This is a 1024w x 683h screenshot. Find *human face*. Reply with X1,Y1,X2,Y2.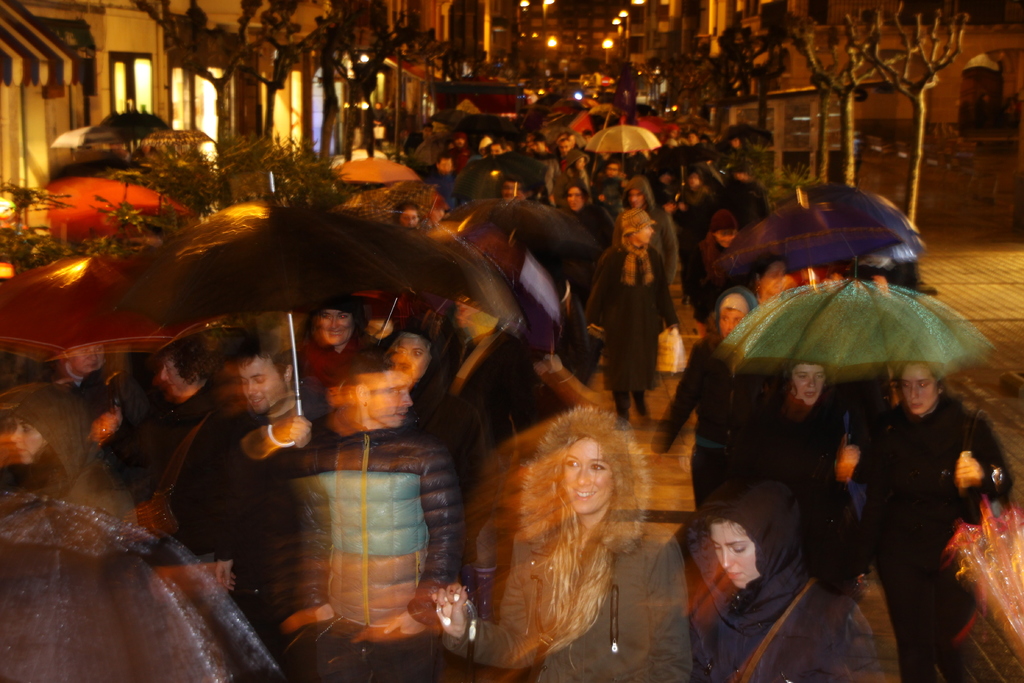
392,338,435,372.
